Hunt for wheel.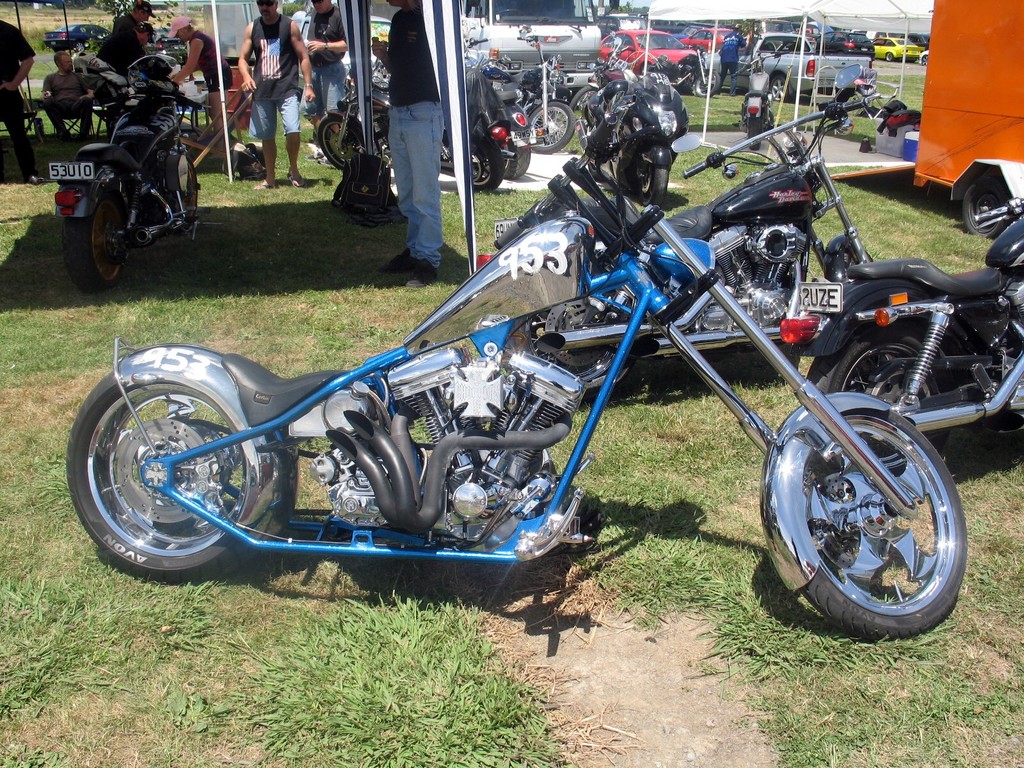
Hunted down at x1=640, y1=166, x2=670, y2=204.
